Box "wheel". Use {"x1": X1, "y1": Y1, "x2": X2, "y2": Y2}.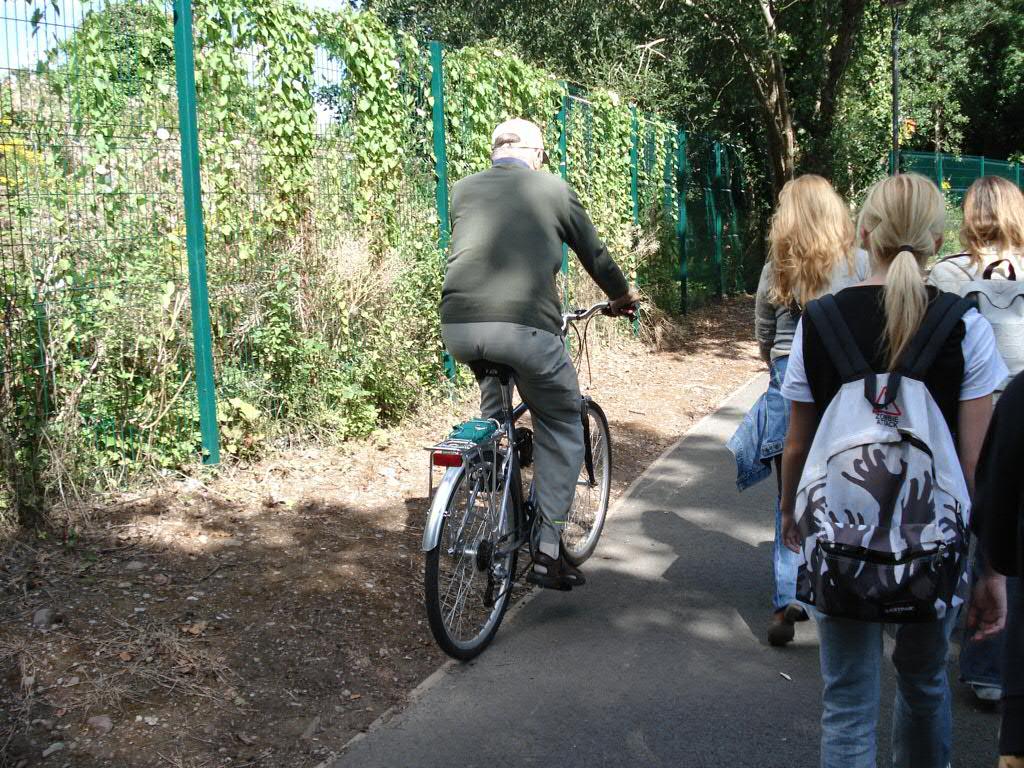
{"x1": 425, "y1": 436, "x2": 538, "y2": 660}.
